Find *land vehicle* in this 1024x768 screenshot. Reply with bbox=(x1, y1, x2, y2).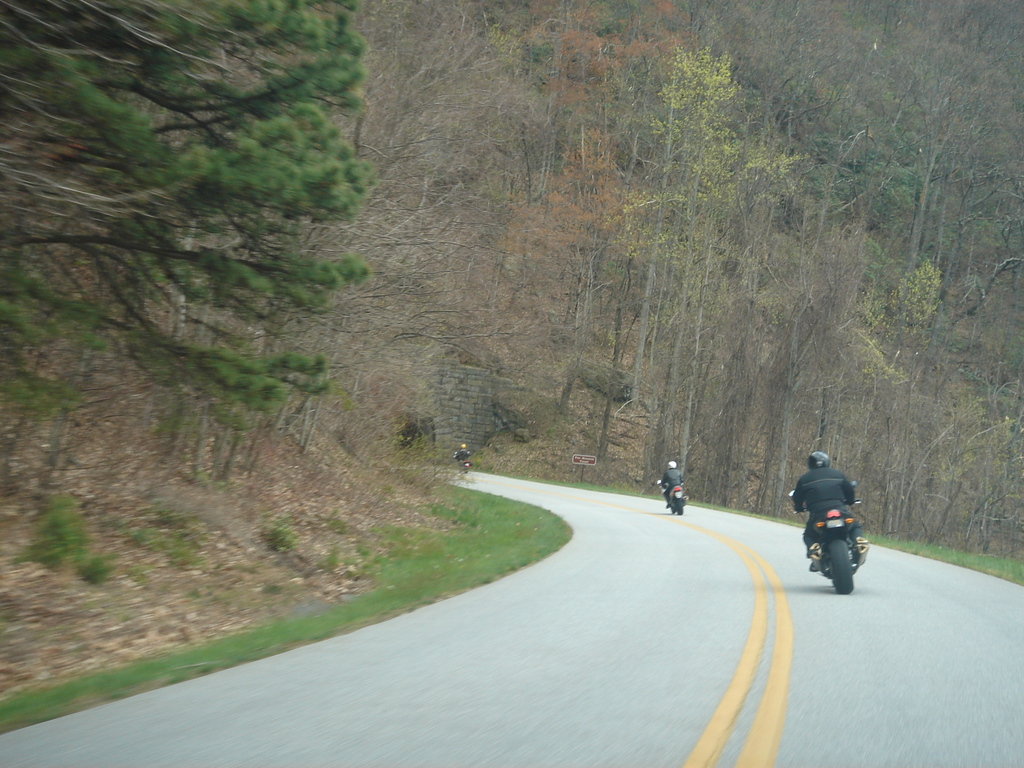
bbox=(789, 482, 879, 596).
